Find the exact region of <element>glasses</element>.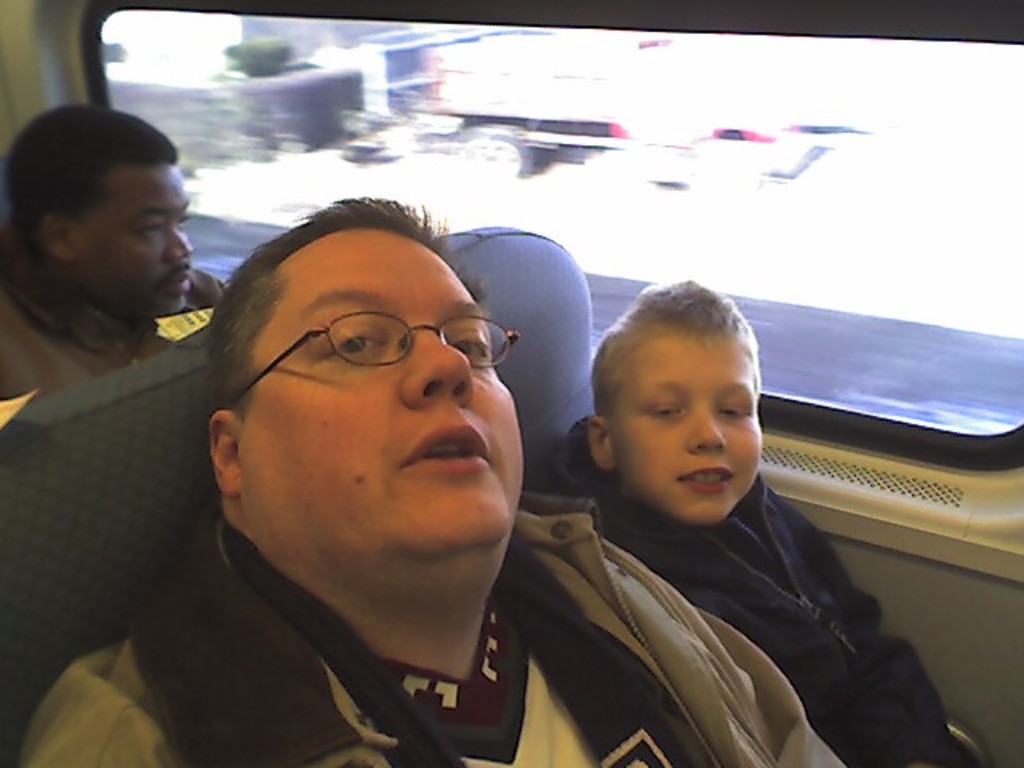
Exact region: Rect(232, 298, 512, 397).
